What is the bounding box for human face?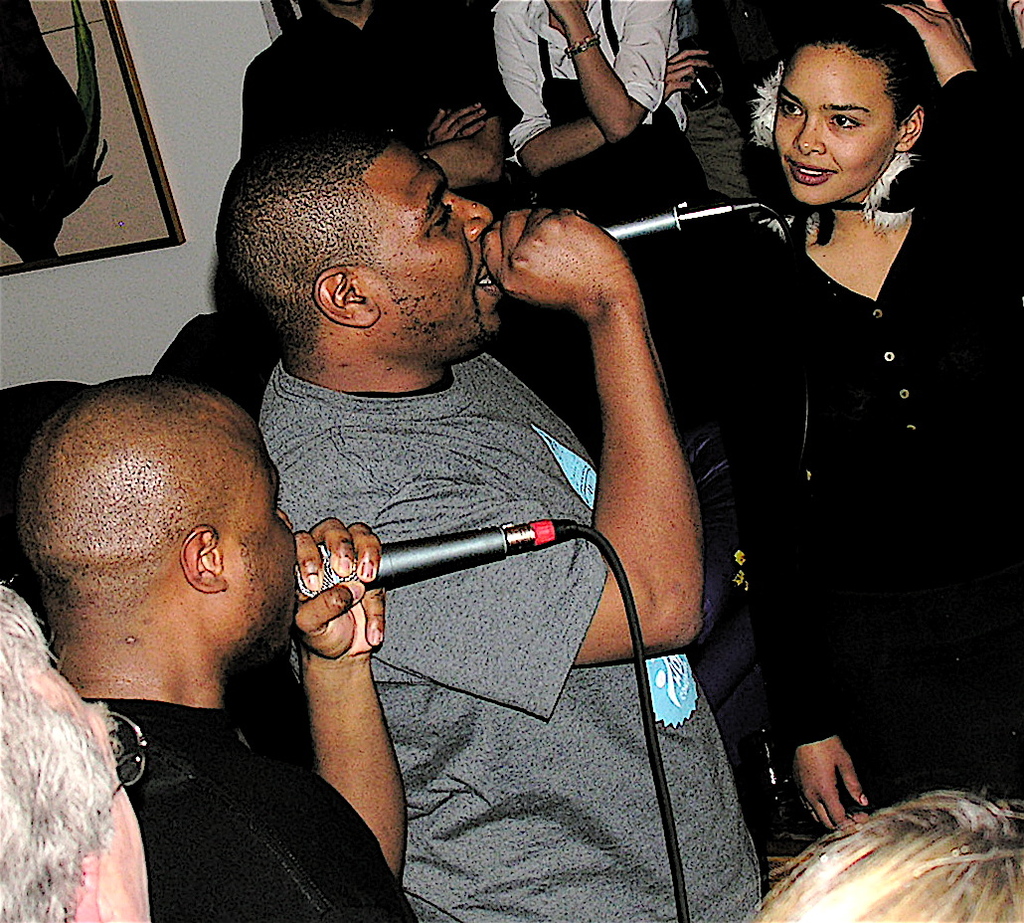
376,136,493,346.
